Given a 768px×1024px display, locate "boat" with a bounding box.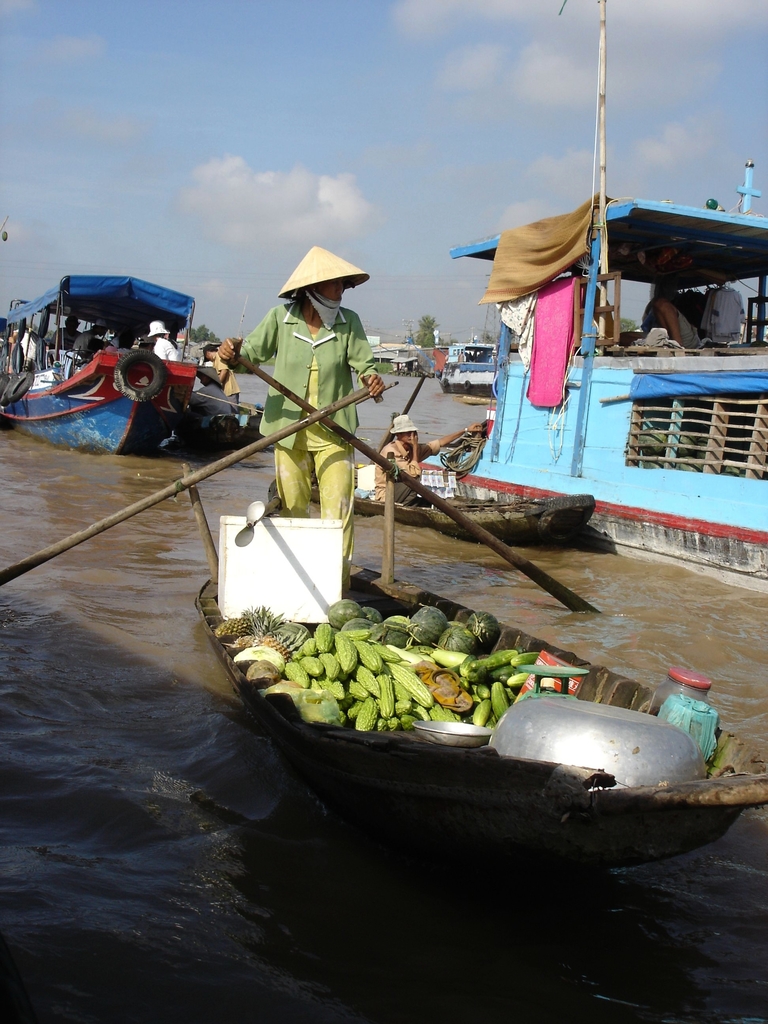
Located: bbox=(441, 337, 508, 408).
